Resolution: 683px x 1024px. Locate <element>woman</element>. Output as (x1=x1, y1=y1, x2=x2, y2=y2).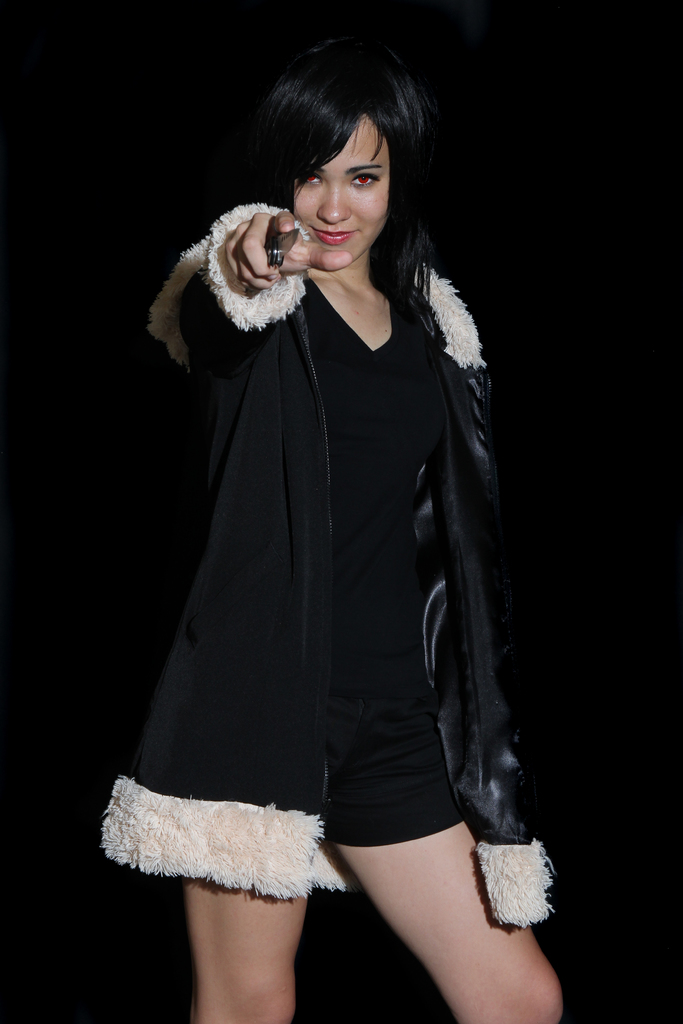
(x1=96, y1=56, x2=555, y2=950).
